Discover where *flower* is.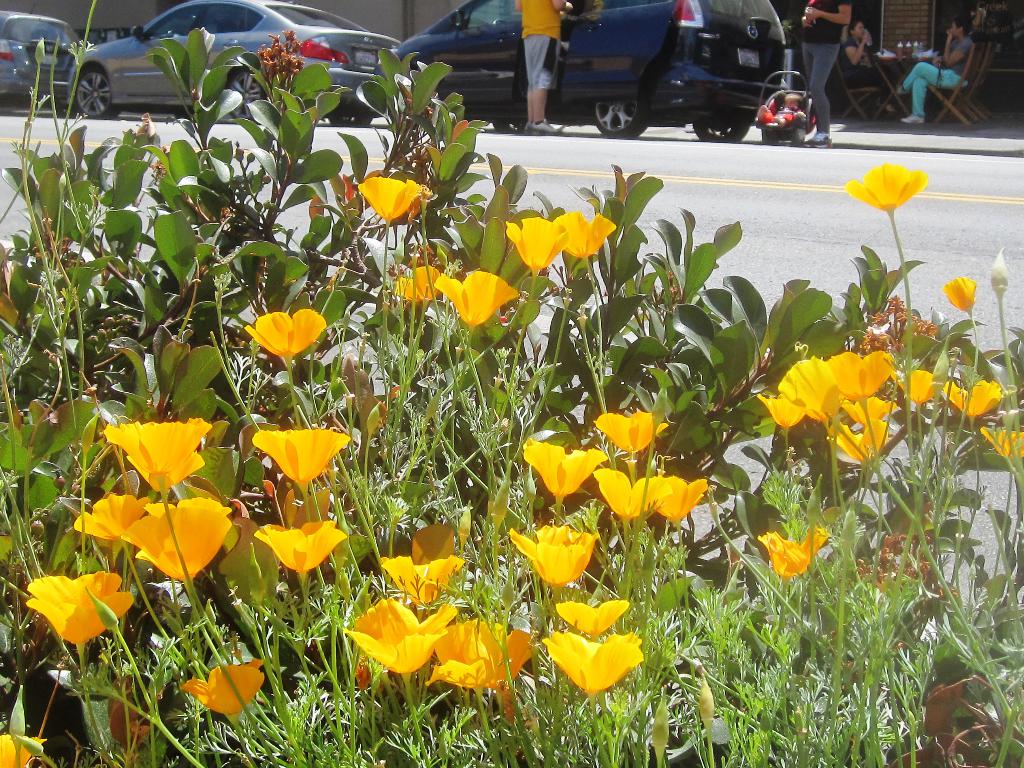
Discovered at detection(522, 442, 602, 501).
